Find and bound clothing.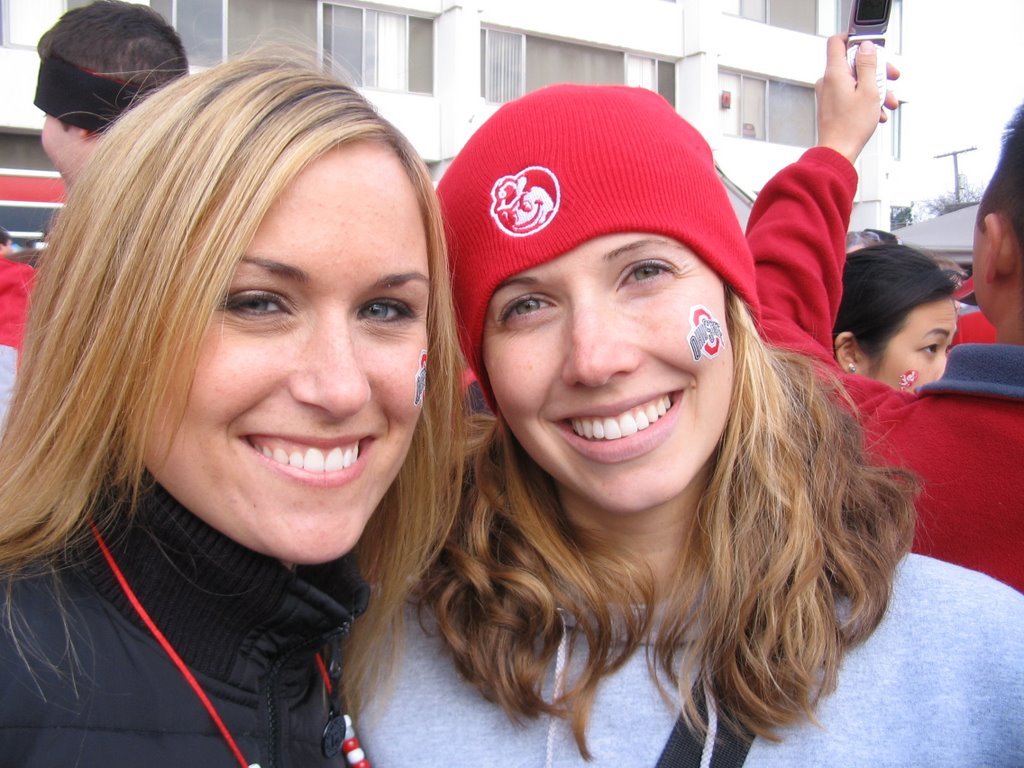
Bound: (0, 258, 45, 434).
